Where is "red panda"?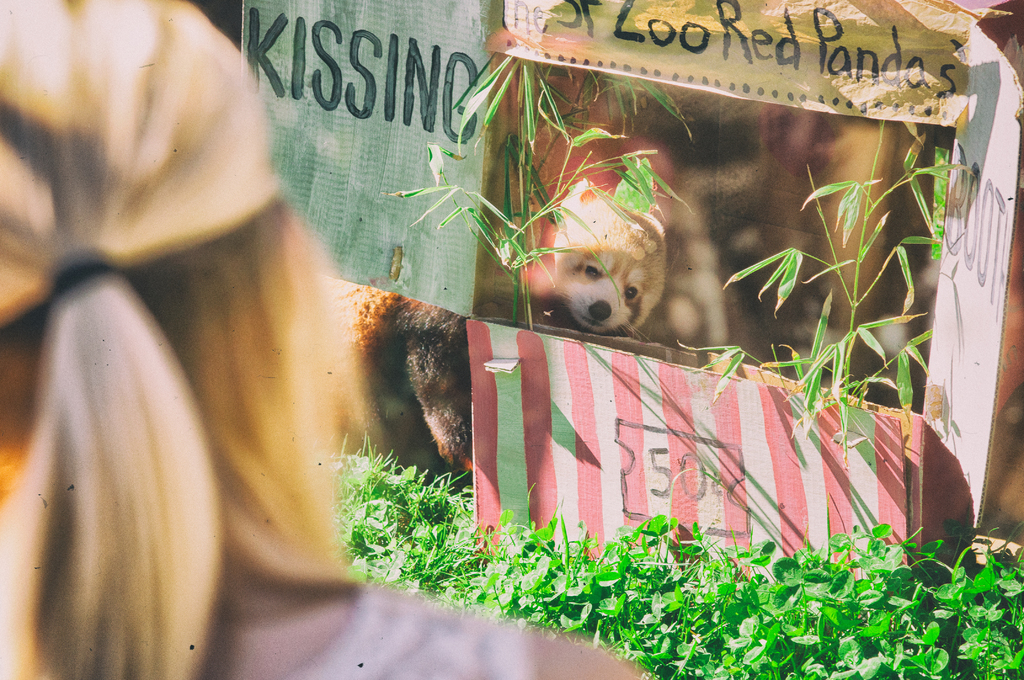
[x1=473, y1=184, x2=667, y2=339].
